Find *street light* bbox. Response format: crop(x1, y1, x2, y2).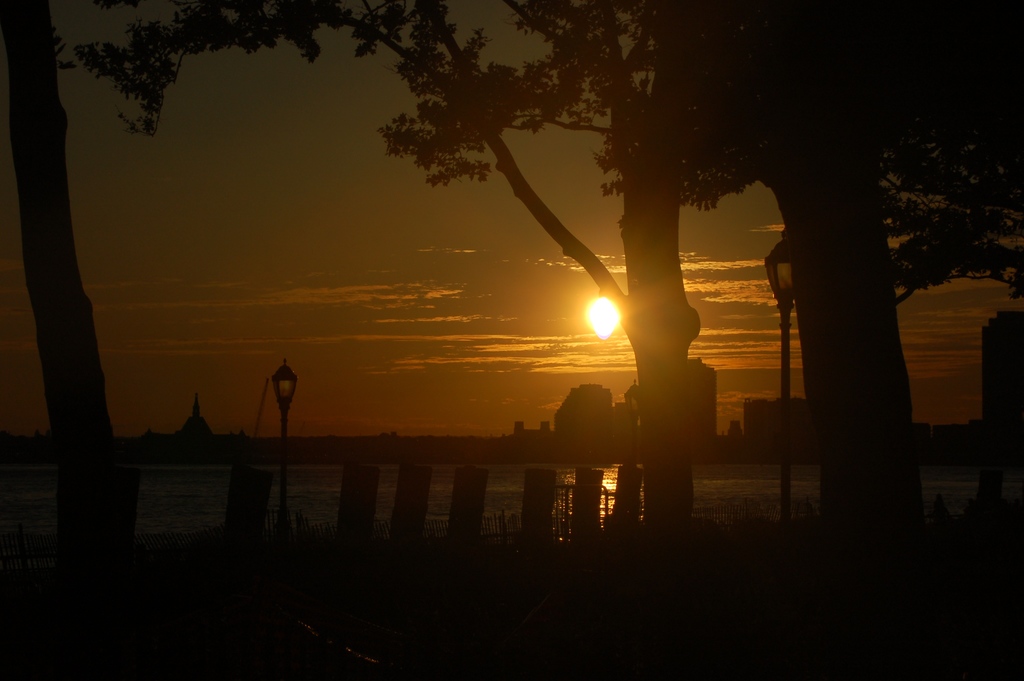
crop(760, 231, 797, 536).
